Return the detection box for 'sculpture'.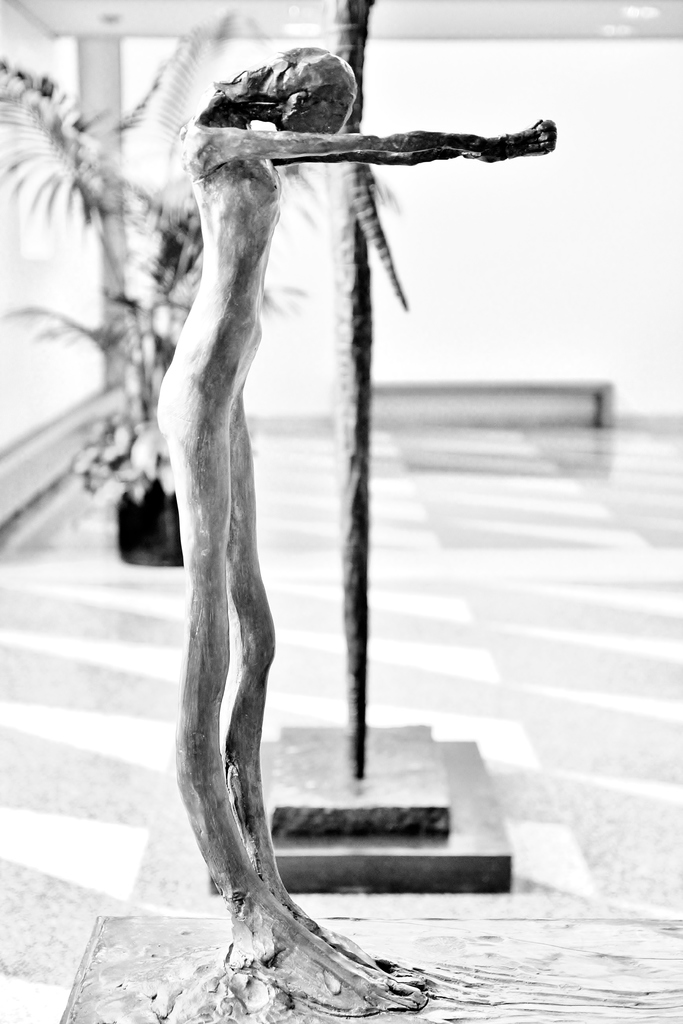
<box>151,28,554,1012</box>.
